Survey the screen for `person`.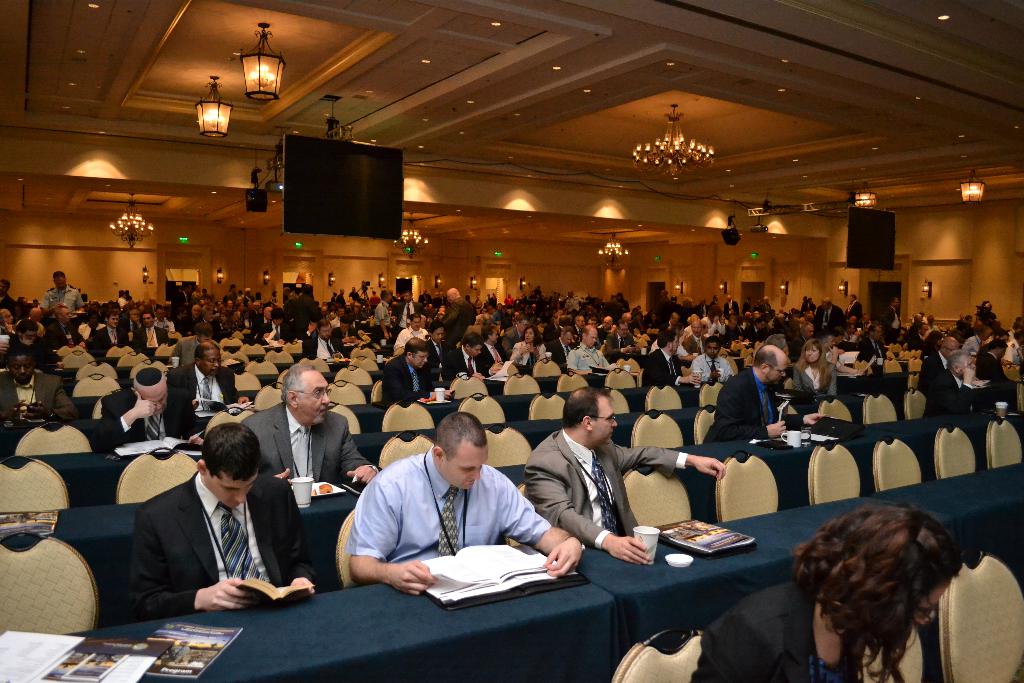
Survey found: rect(723, 293, 739, 313).
